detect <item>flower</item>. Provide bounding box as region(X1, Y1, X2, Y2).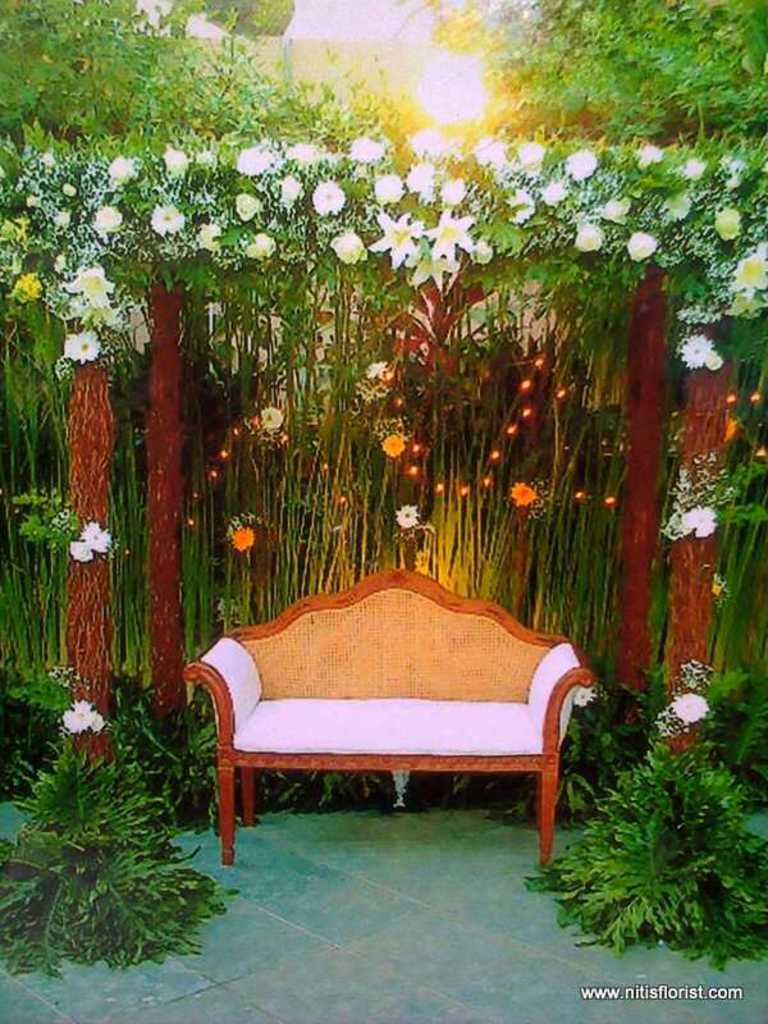
region(731, 247, 767, 298).
